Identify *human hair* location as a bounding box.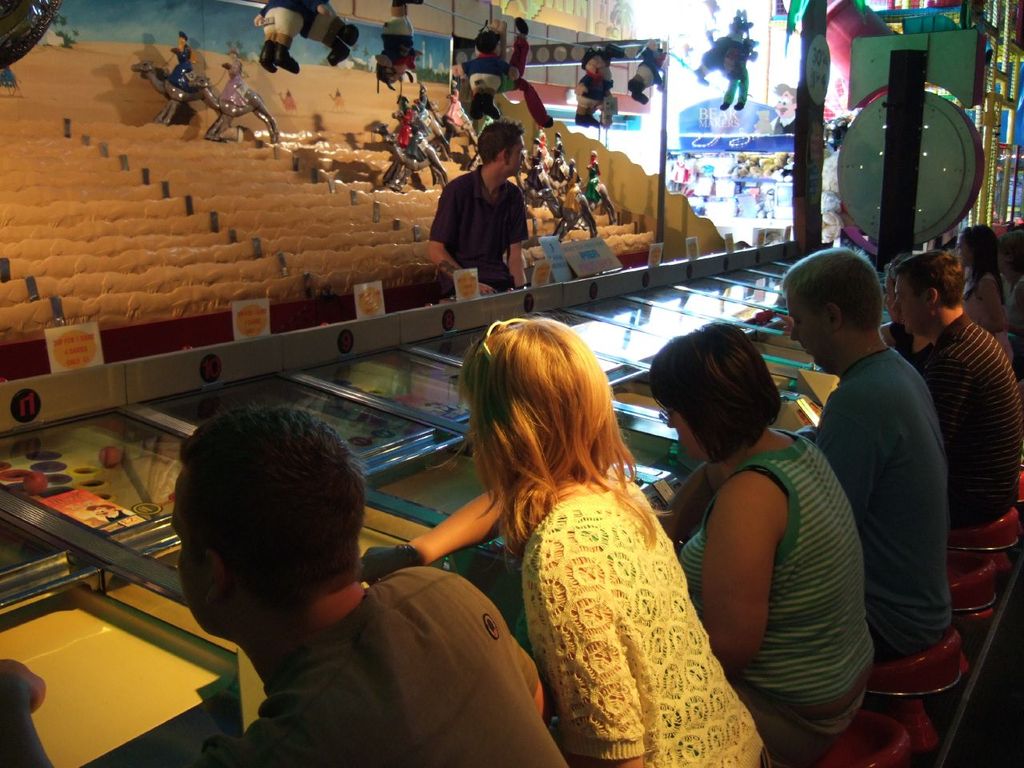
456,312,629,572.
